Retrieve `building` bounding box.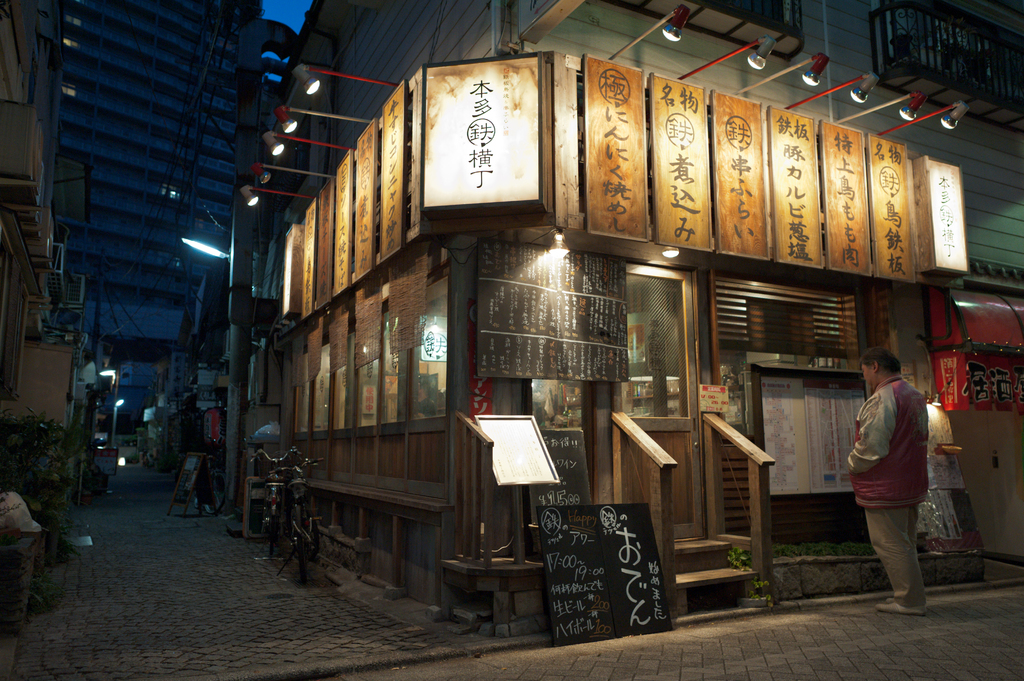
Bounding box: [x1=54, y1=0, x2=240, y2=426].
